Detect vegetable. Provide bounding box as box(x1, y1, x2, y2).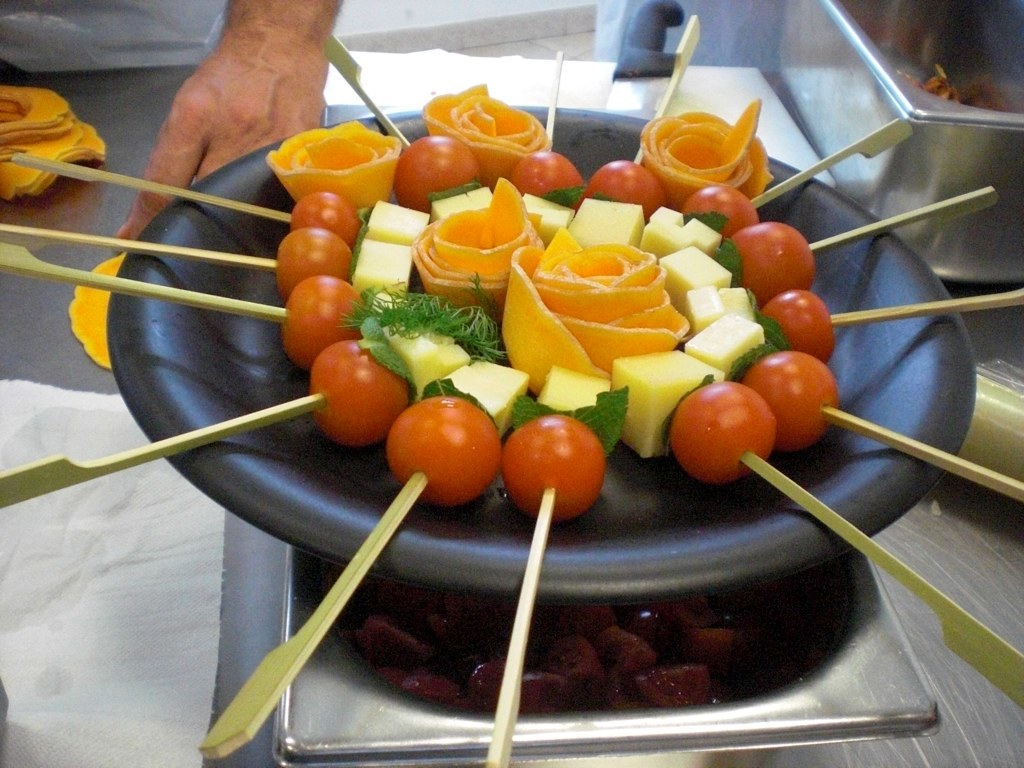
box(748, 348, 836, 453).
